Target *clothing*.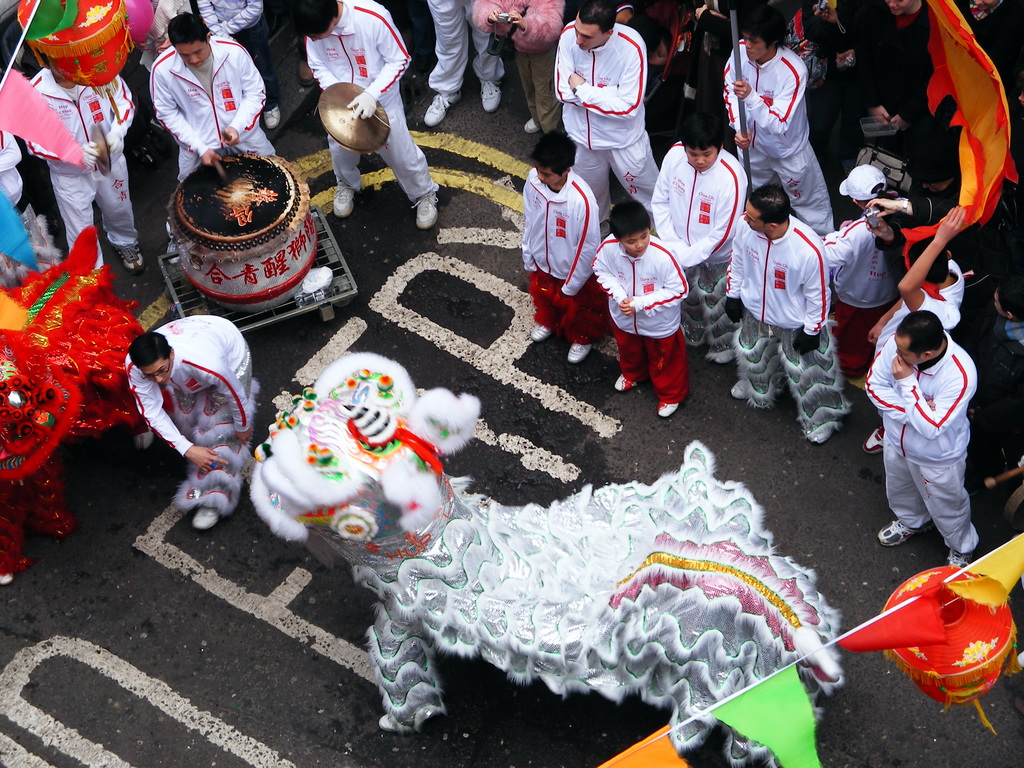
Target region: {"x1": 304, "y1": 0, "x2": 440, "y2": 201}.
